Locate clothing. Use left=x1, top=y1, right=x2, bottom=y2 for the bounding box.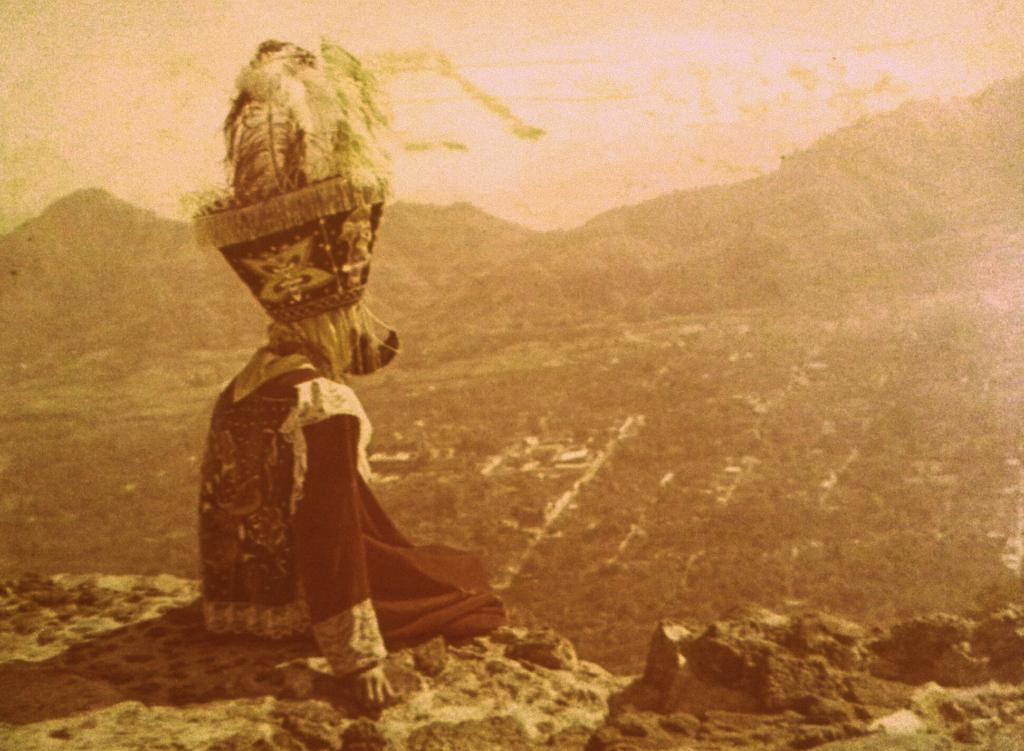
left=205, top=250, right=471, bottom=664.
